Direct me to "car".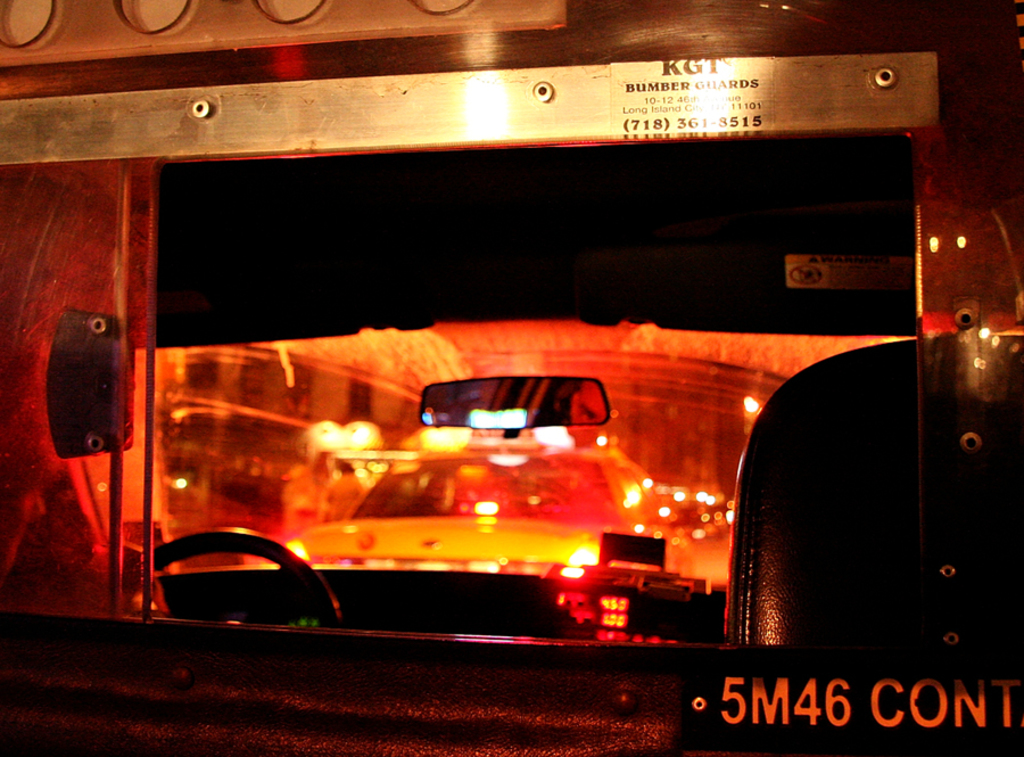
Direction: x1=0, y1=0, x2=1023, y2=756.
